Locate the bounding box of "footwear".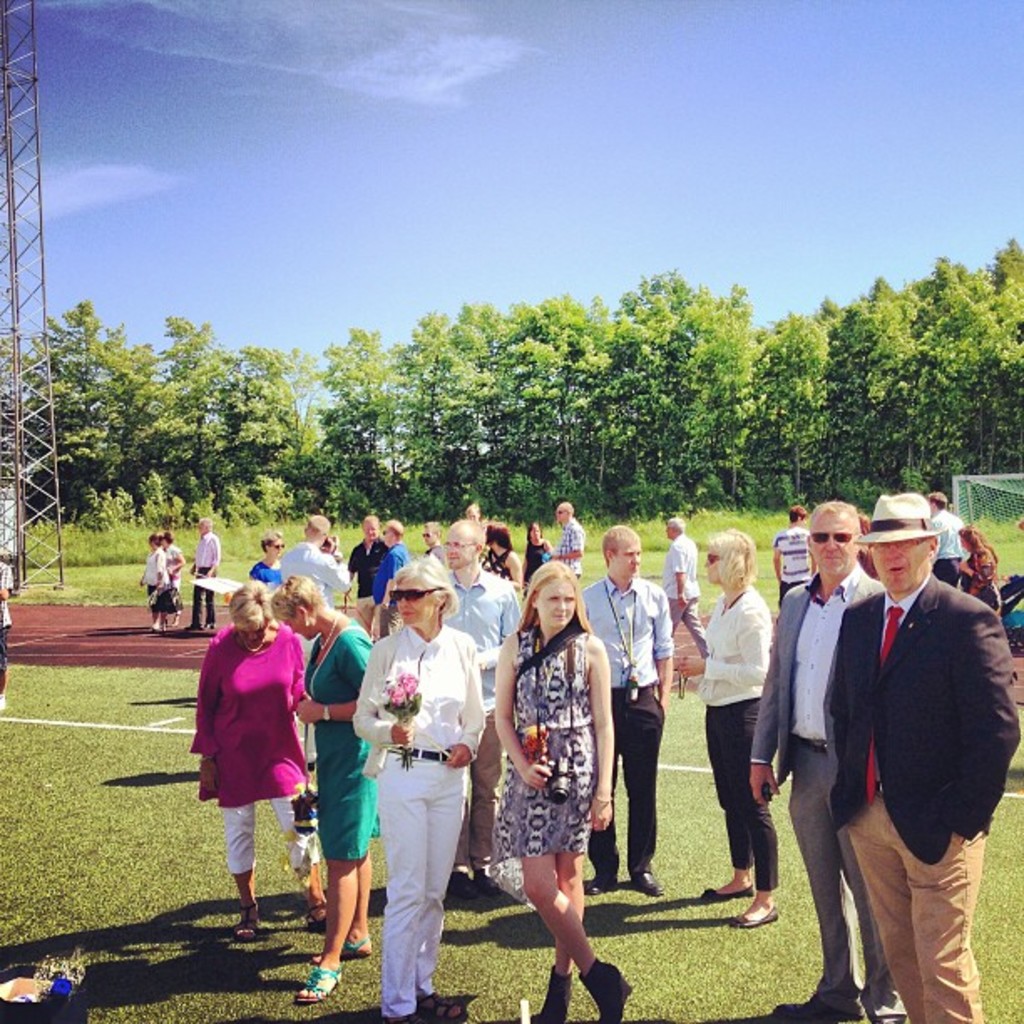
Bounding box: 736 888 773 927.
